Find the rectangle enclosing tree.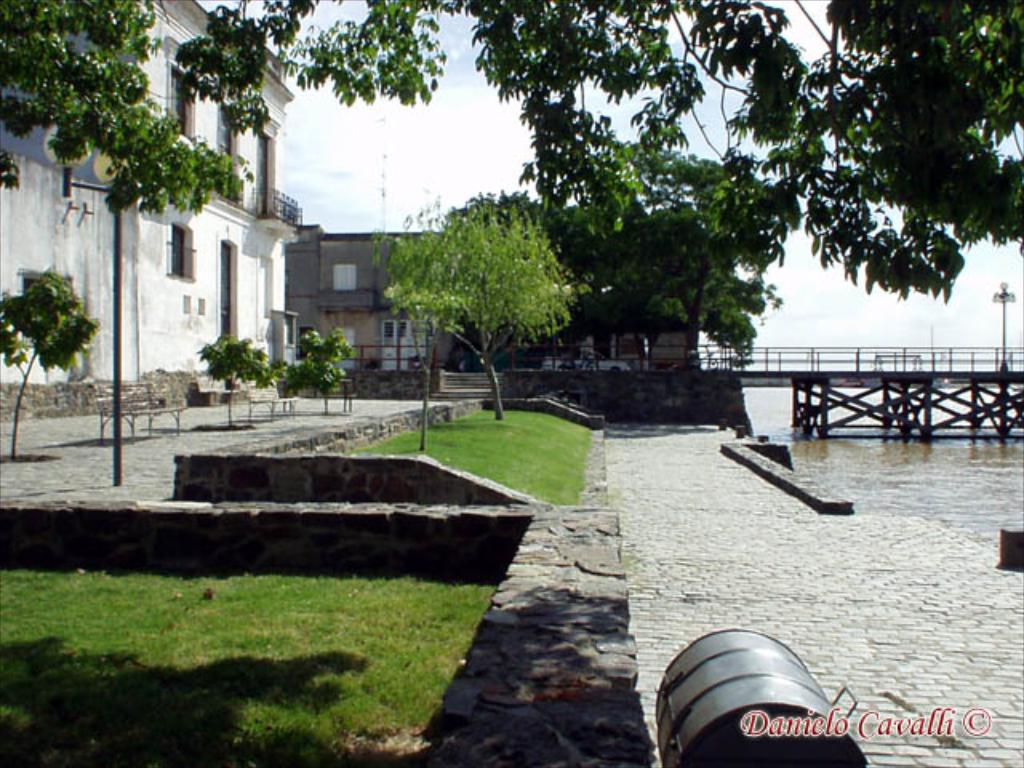
(493, 178, 784, 354).
